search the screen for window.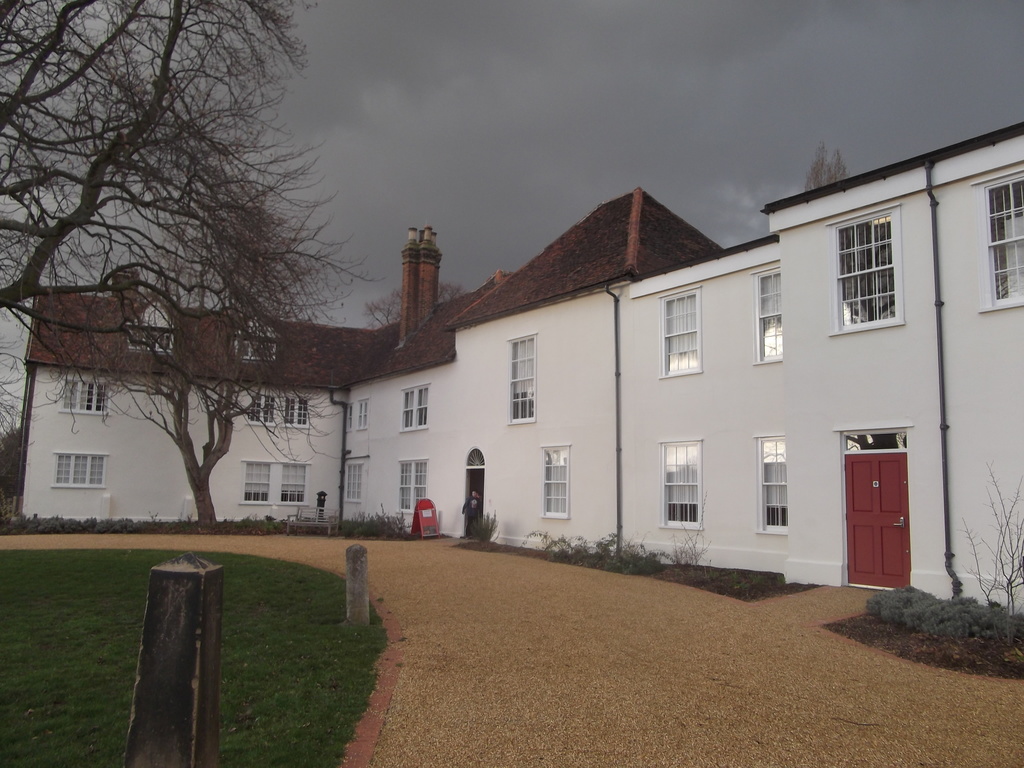
Found at left=753, top=434, right=788, bottom=533.
